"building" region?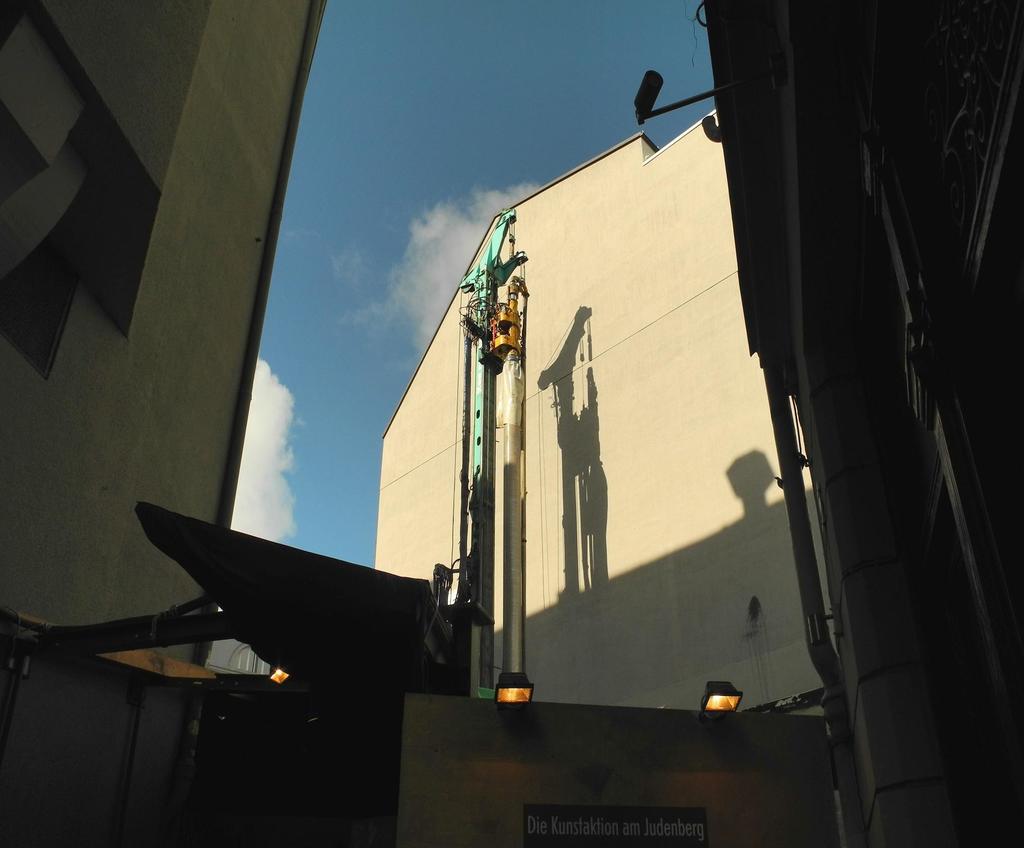
(left=0, top=0, right=328, bottom=847)
